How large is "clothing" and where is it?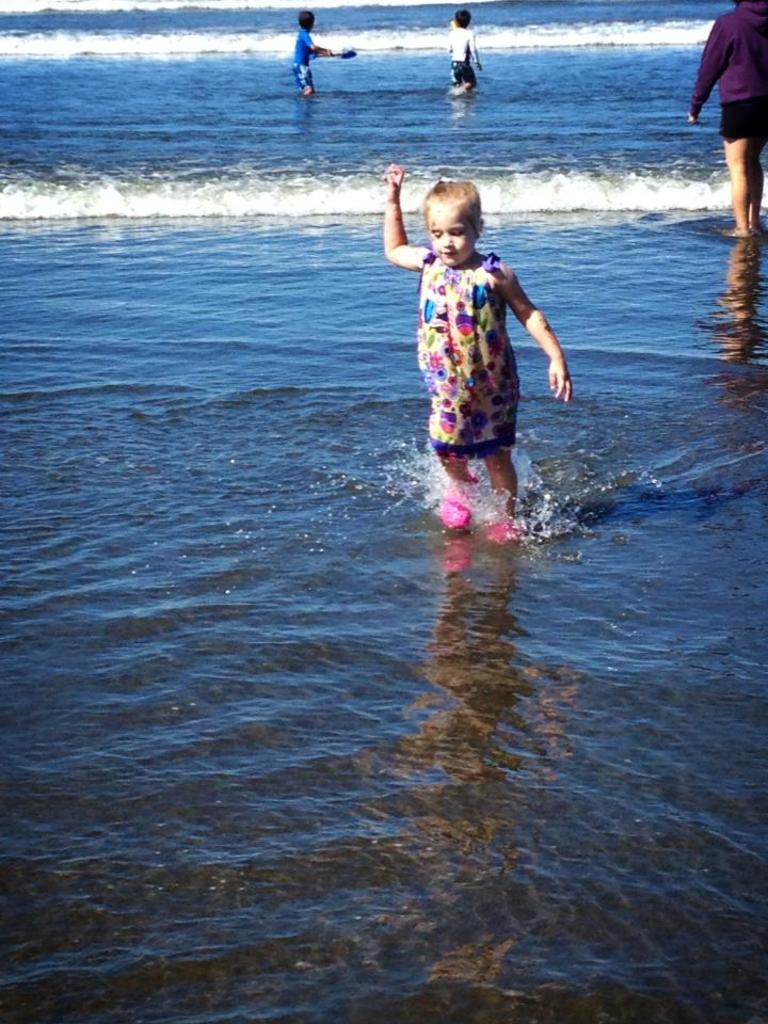
Bounding box: <region>453, 25, 475, 93</region>.
